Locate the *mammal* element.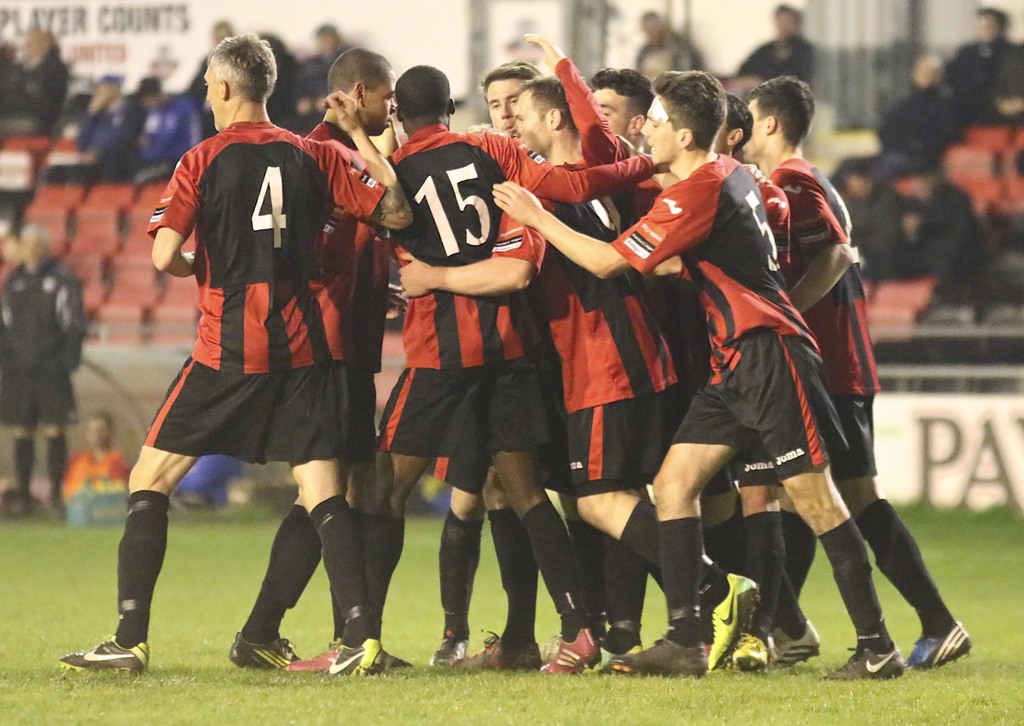
Element bbox: (x1=945, y1=7, x2=1023, y2=125).
